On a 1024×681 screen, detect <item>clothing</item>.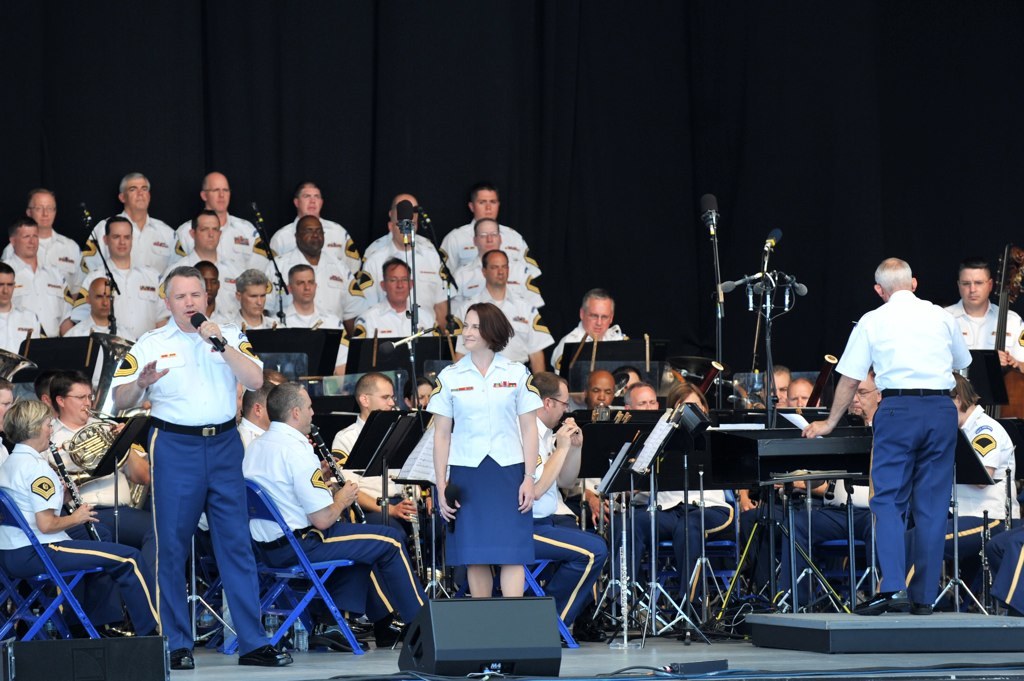
bbox(630, 422, 731, 604).
